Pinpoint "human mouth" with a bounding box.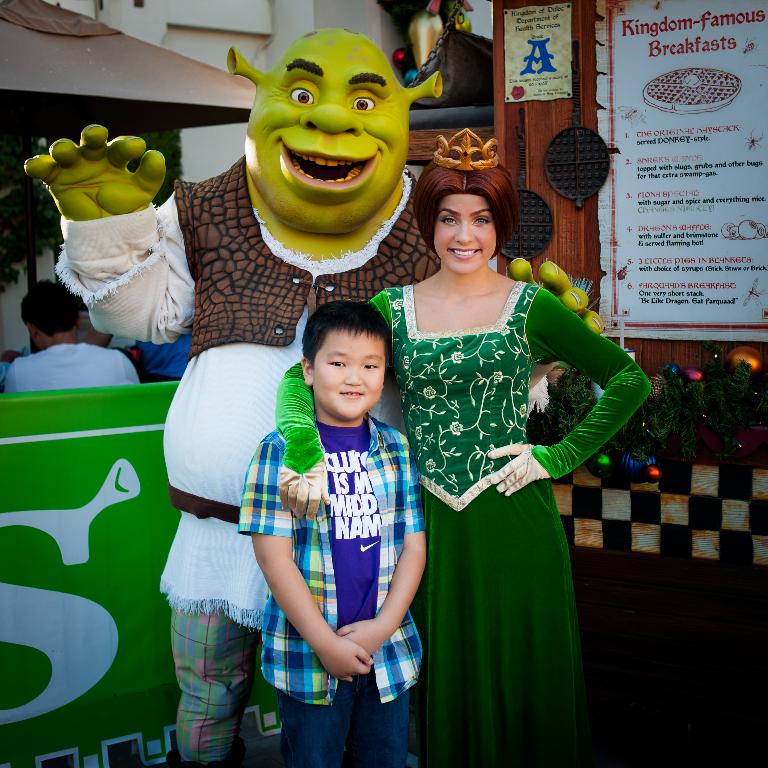
{"x1": 282, "y1": 137, "x2": 380, "y2": 206}.
